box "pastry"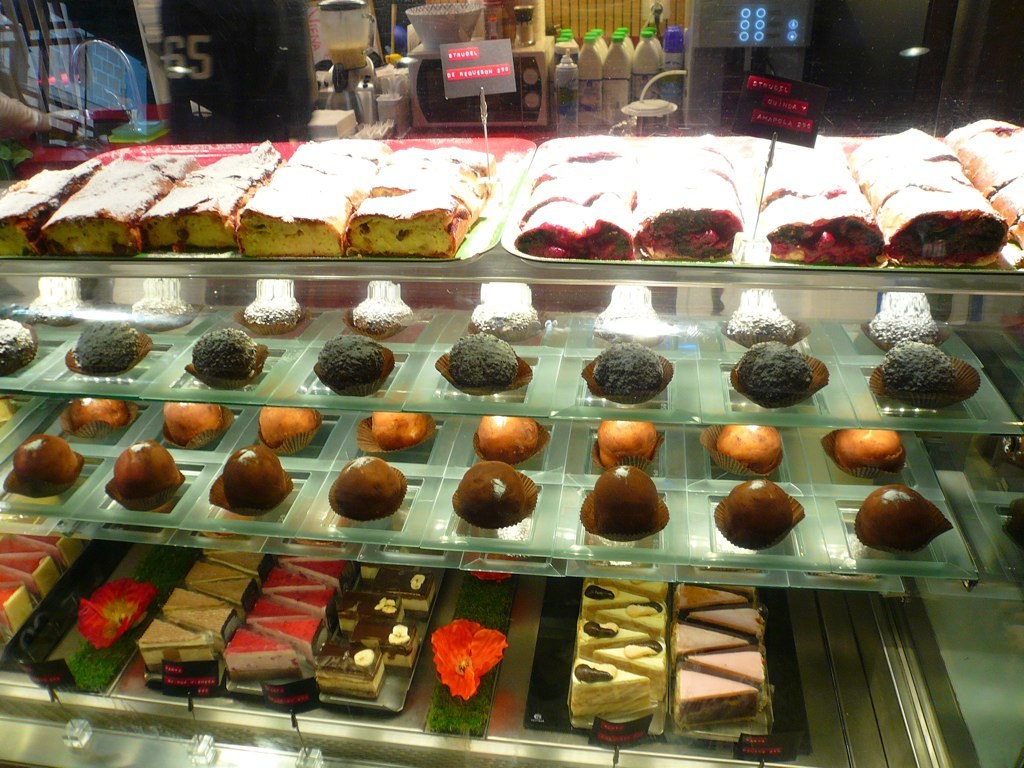
(left=191, top=580, right=252, bottom=611)
